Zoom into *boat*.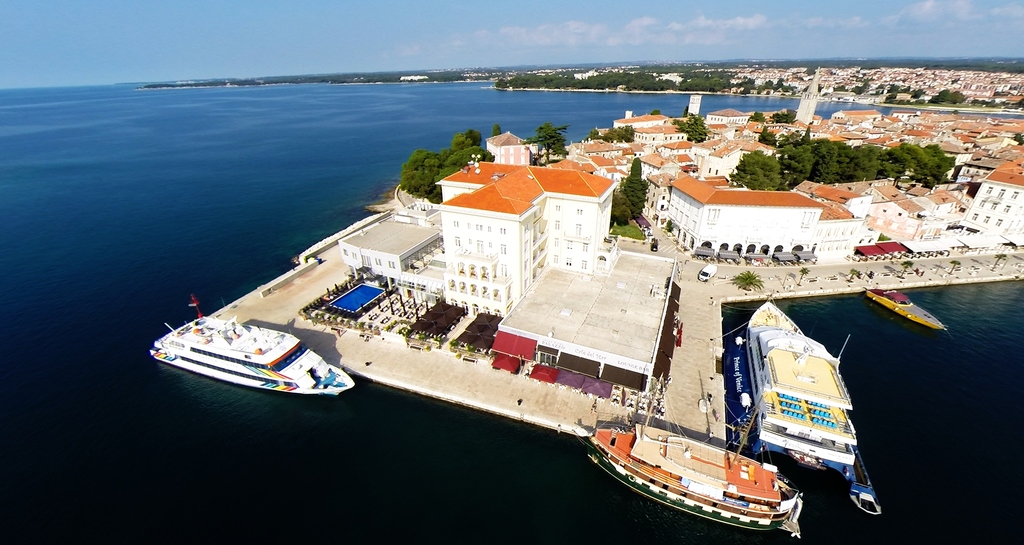
Zoom target: 723 292 860 477.
